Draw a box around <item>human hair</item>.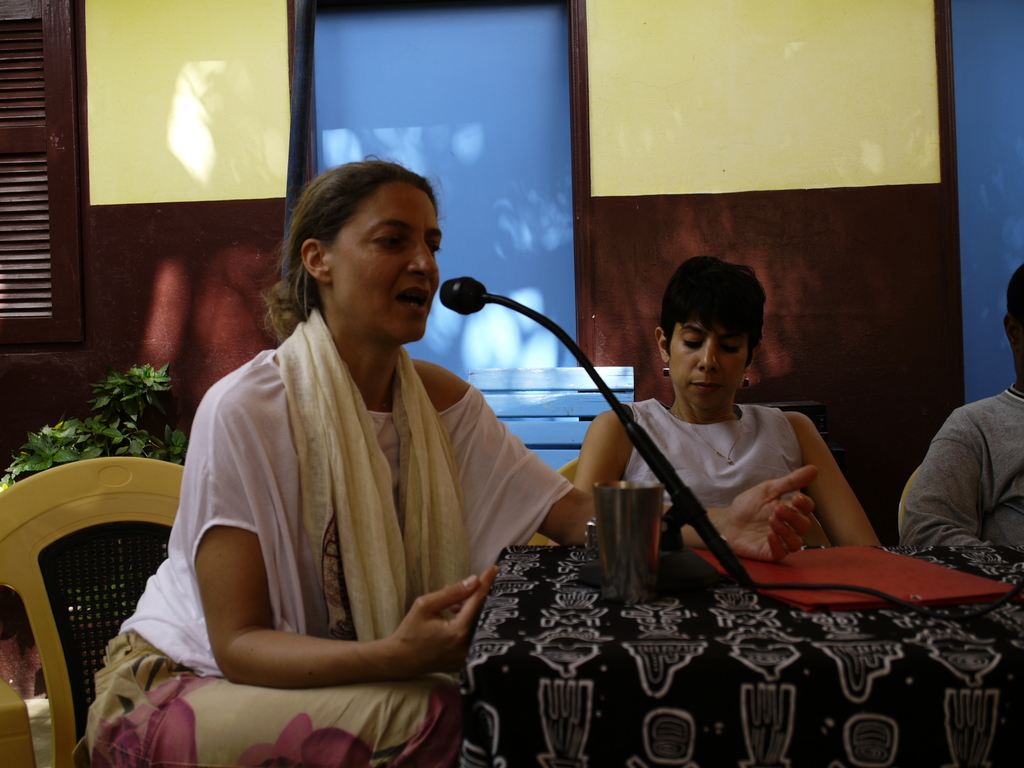
1006:265:1023:335.
